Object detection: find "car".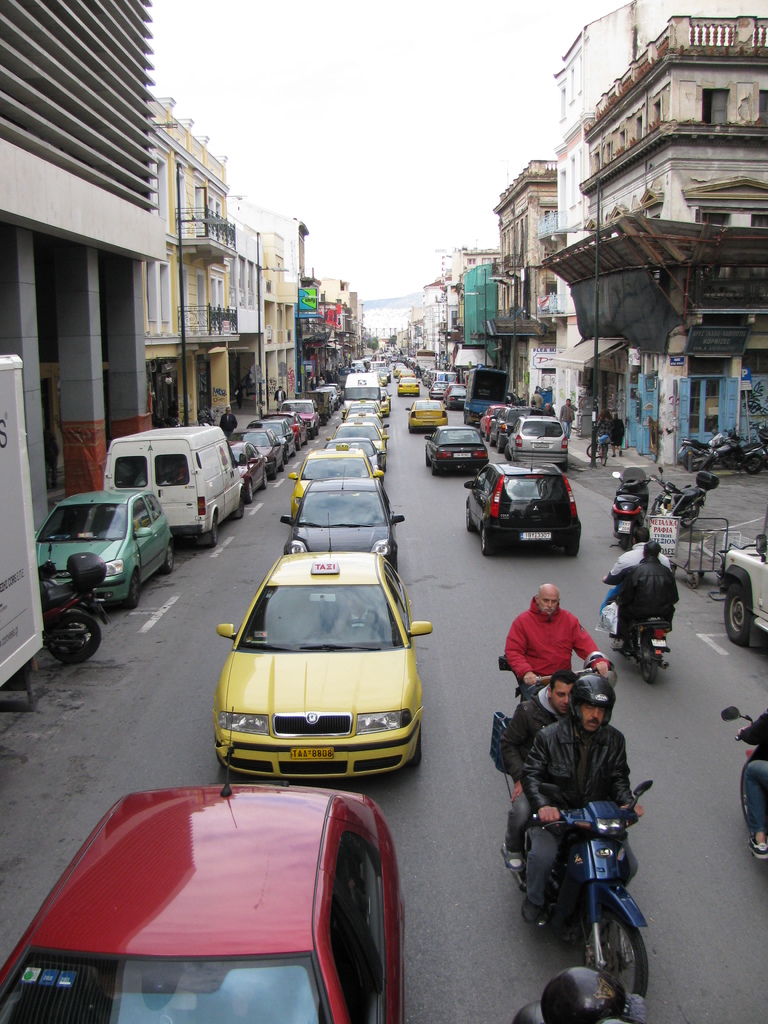
[x1=370, y1=363, x2=391, y2=382].
